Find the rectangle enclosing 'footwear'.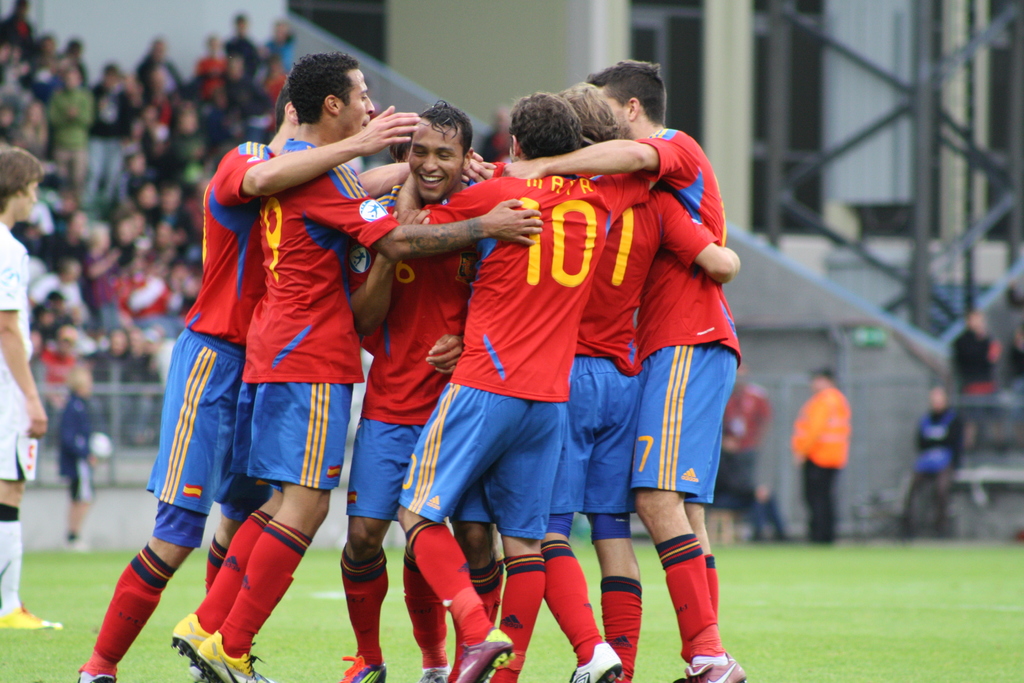
crop(63, 528, 91, 555).
